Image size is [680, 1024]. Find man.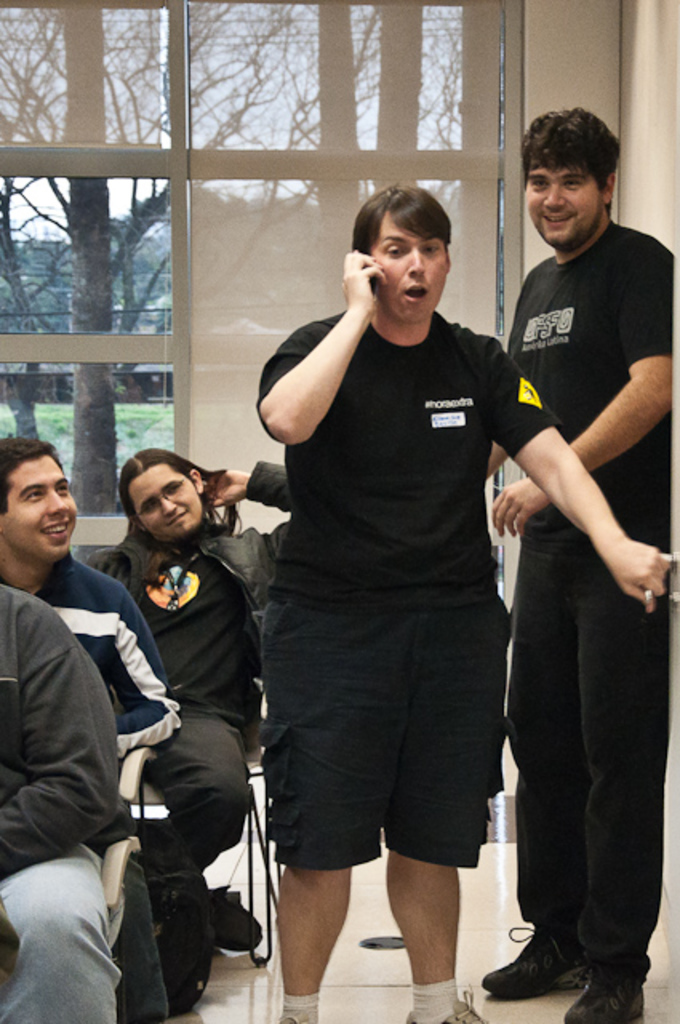
(left=0, top=437, right=189, bottom=1022).
